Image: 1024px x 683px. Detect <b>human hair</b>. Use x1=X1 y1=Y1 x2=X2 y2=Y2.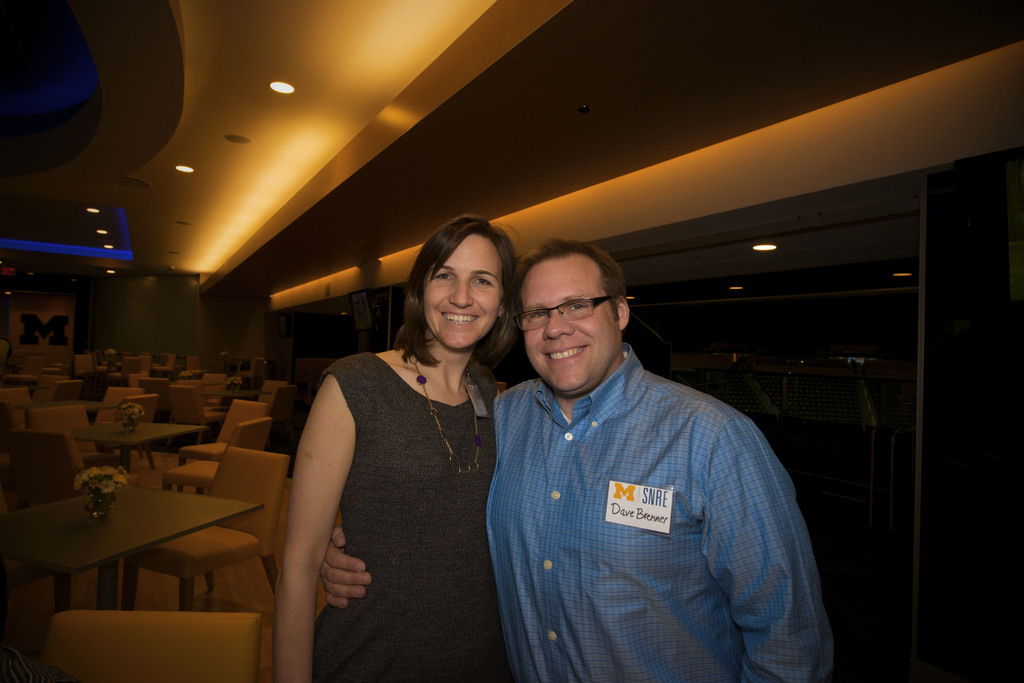
x1=506 y1=237 x2=625 y2=321.
